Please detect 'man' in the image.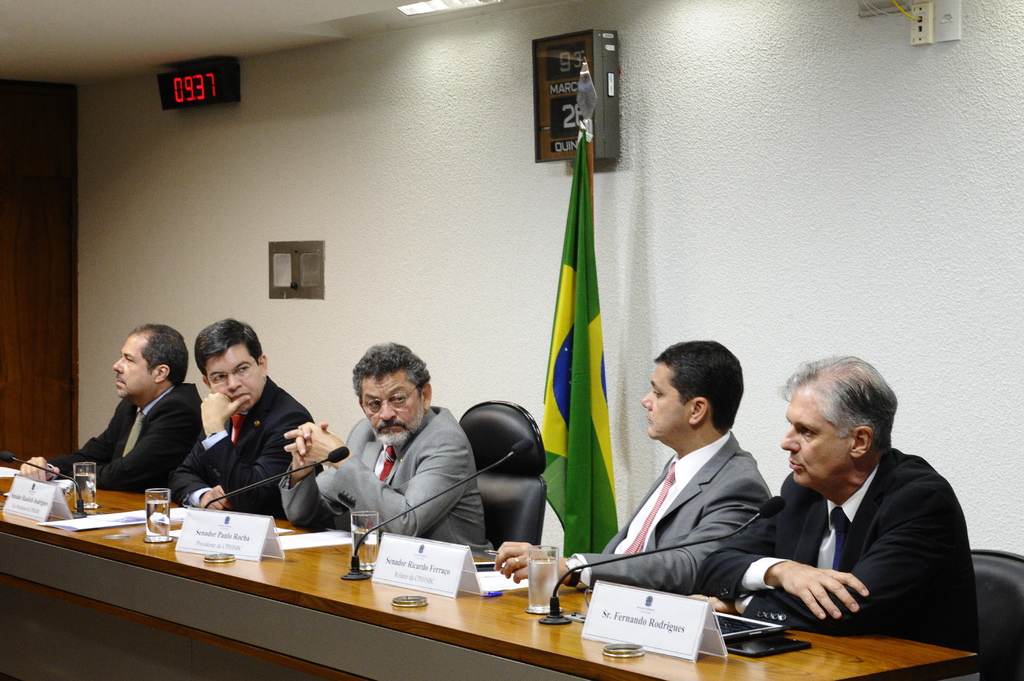
left=17, top=321, right=216, bottom=487.
